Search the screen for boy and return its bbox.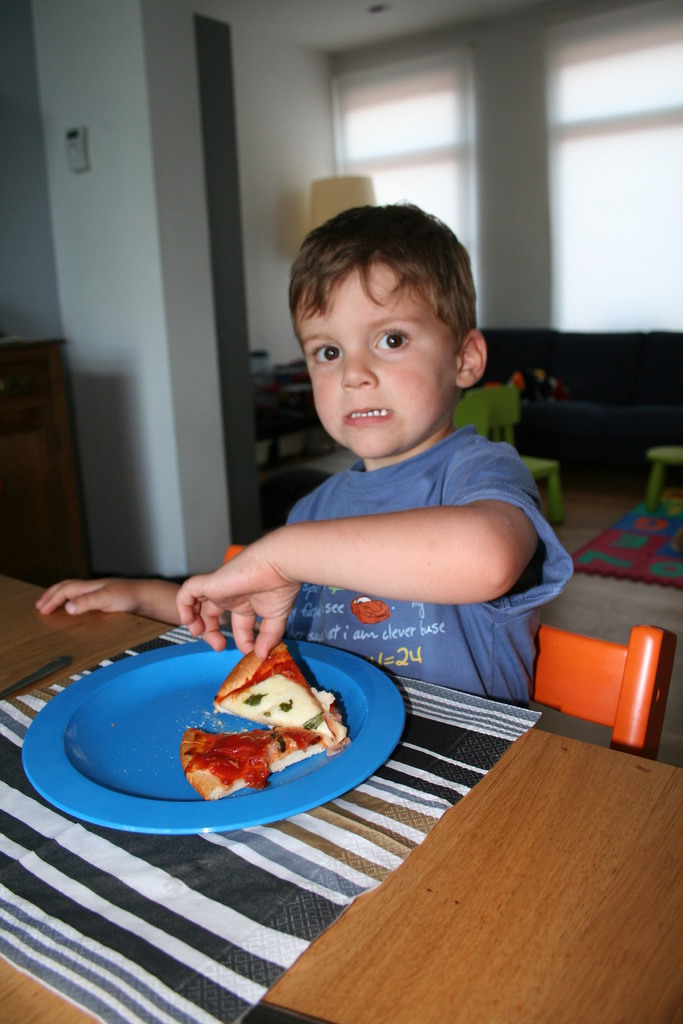
Found: box(21, 195, 572, 707).
